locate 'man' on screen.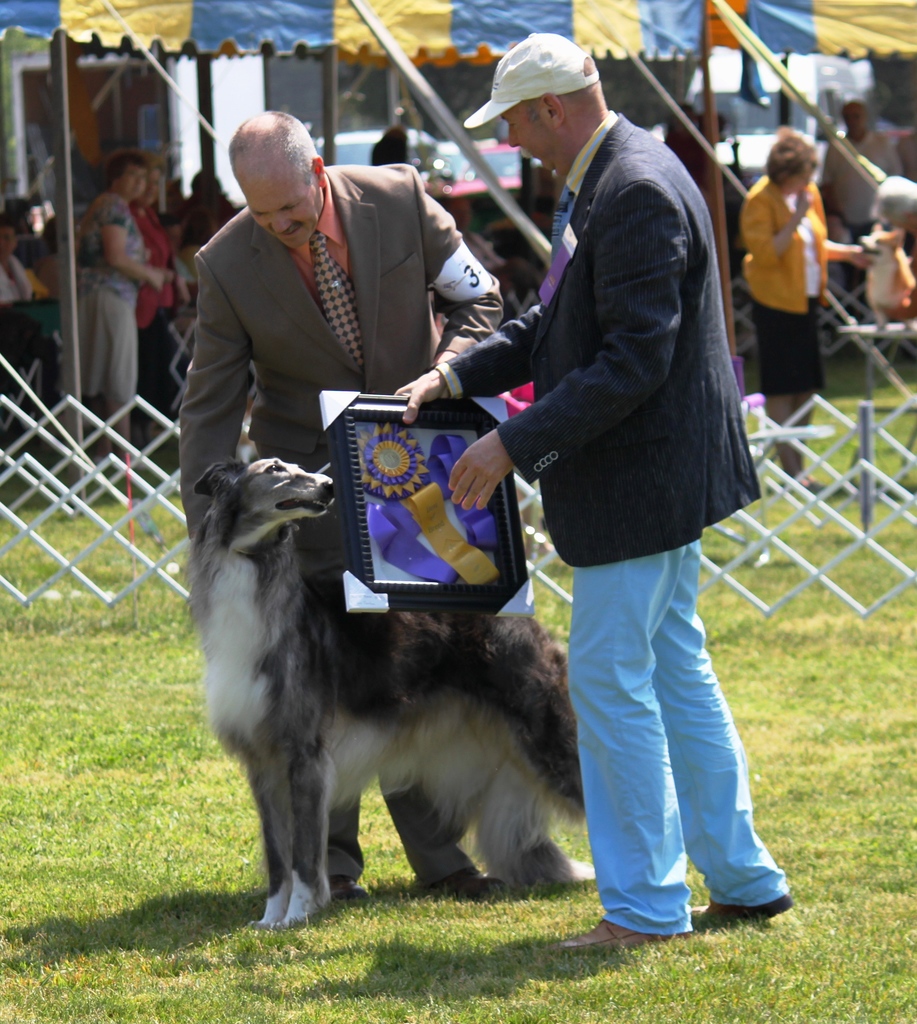
On screen at (left=178, top=108, right=521, bottom=904).
